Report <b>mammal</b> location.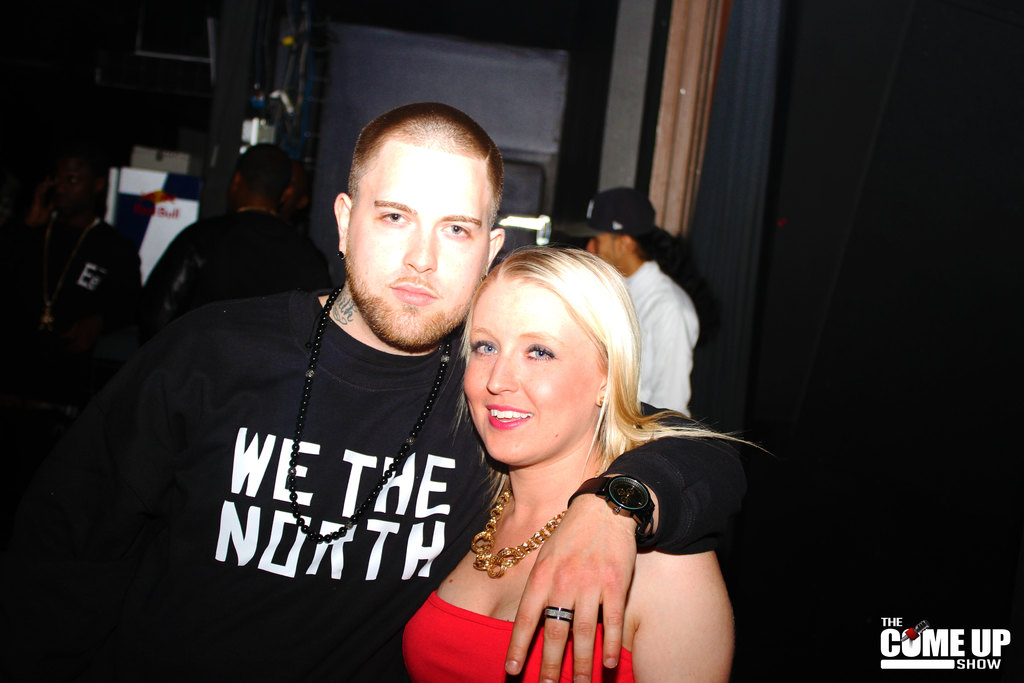
Report: 0, 142, 148, 391.
